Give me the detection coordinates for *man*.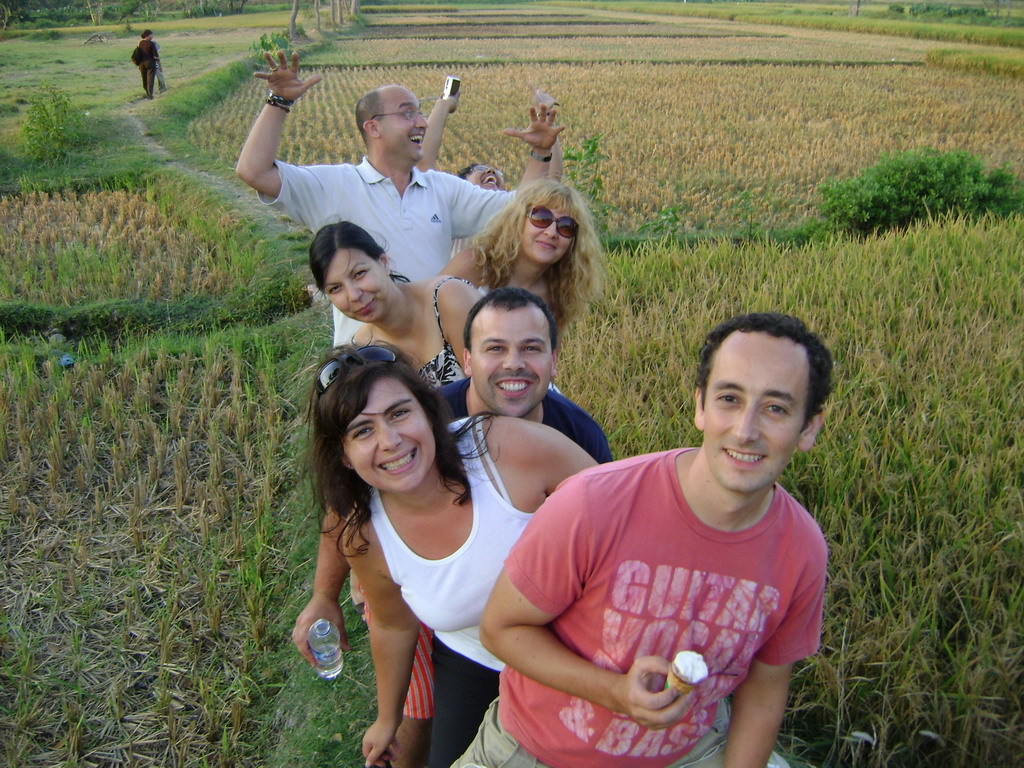
rect(232, 47, 566, 353).
